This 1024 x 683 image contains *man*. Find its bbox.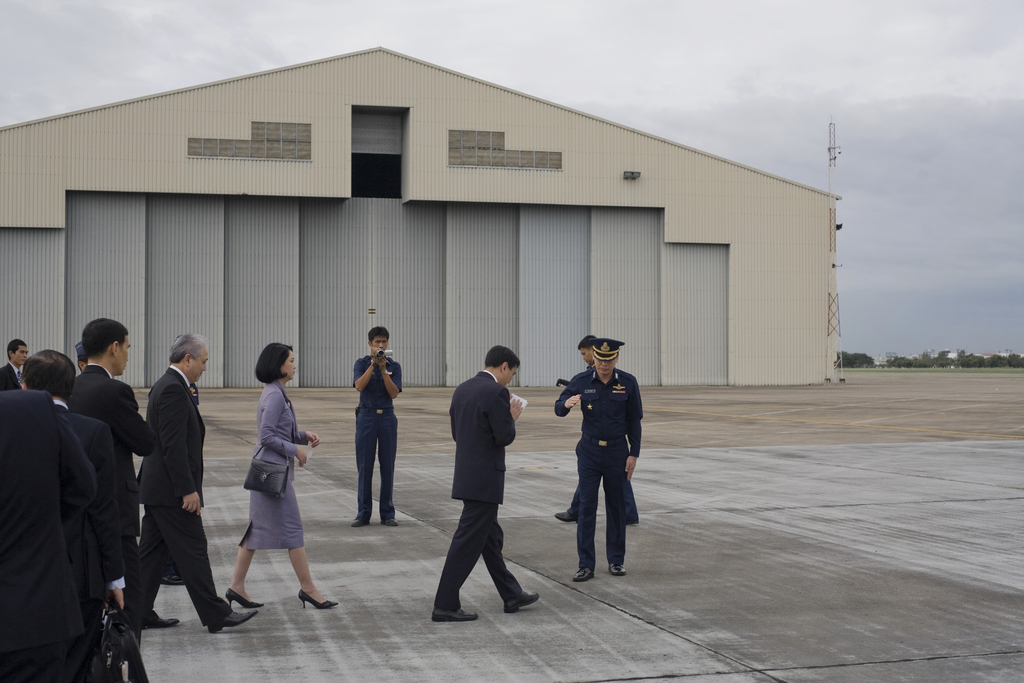
select_region(353, 324, 404, 530).
